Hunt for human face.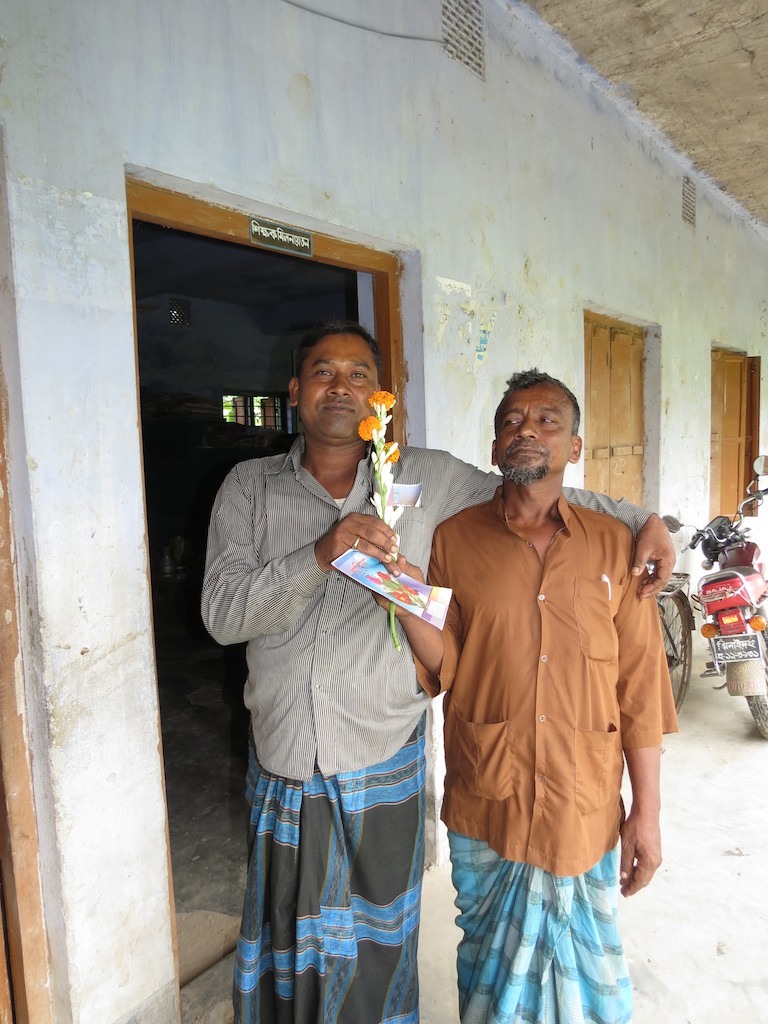
Hunted down at <bbox>494, 378, 574, 478</bbox>.
